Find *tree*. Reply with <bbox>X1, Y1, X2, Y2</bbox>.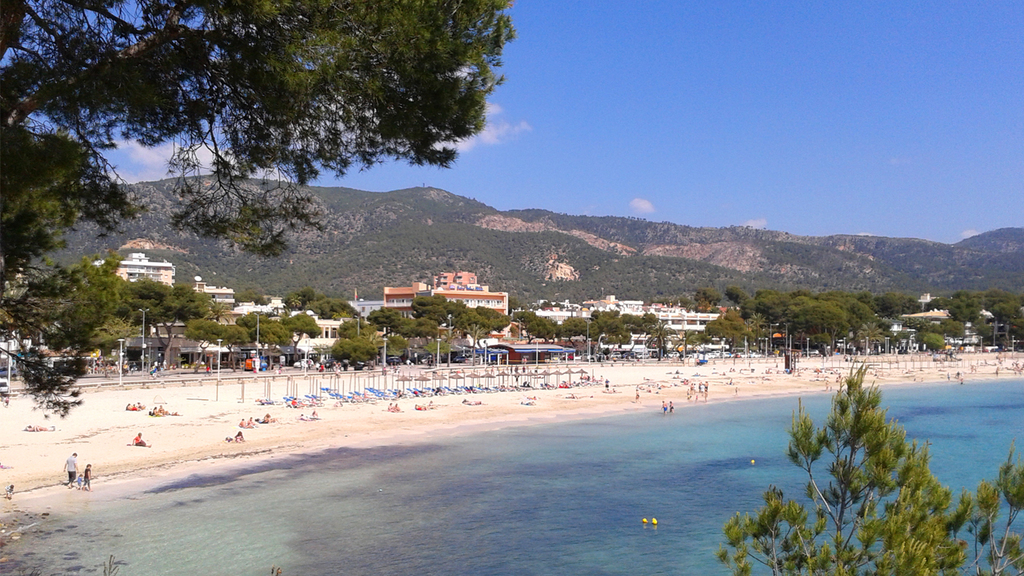
<bbox>594, 306, 625, 343</bbox>.
